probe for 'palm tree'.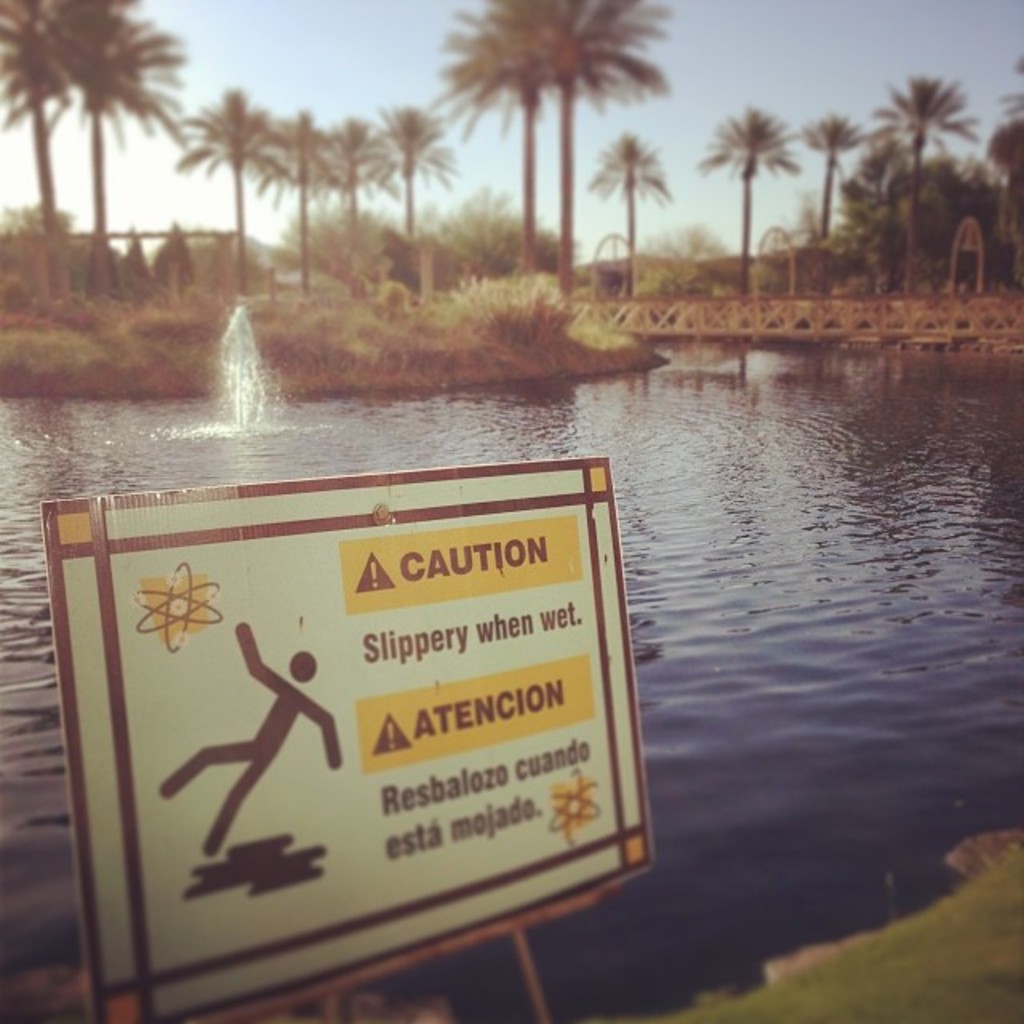
Probe result: [x1=725, y1=104, x2=786, y2=267].
